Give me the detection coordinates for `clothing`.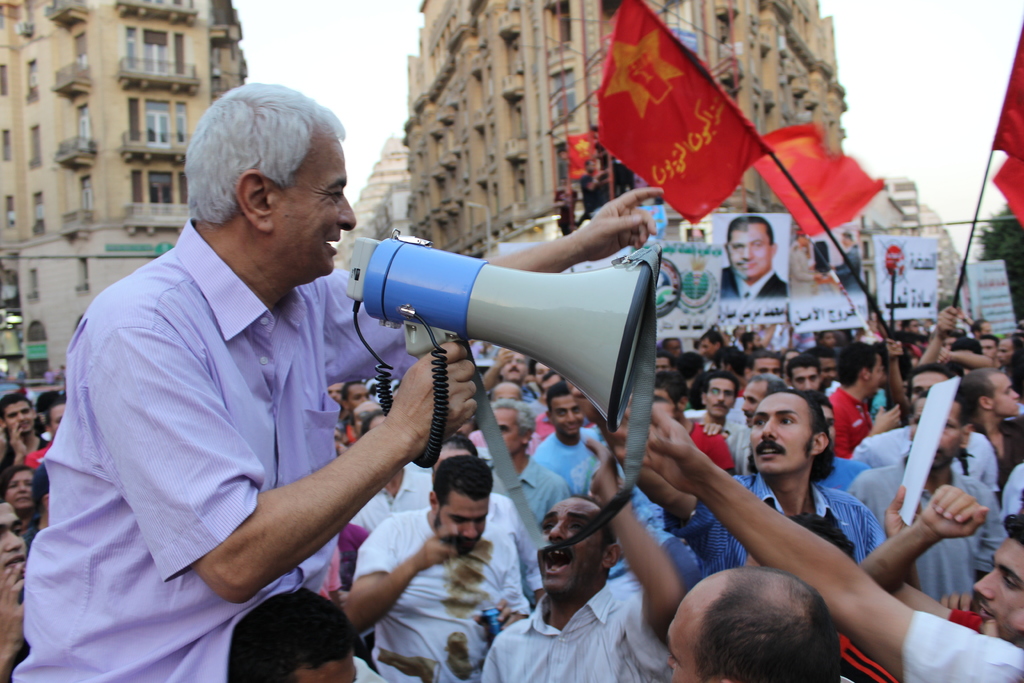
971,408,1020,488.
